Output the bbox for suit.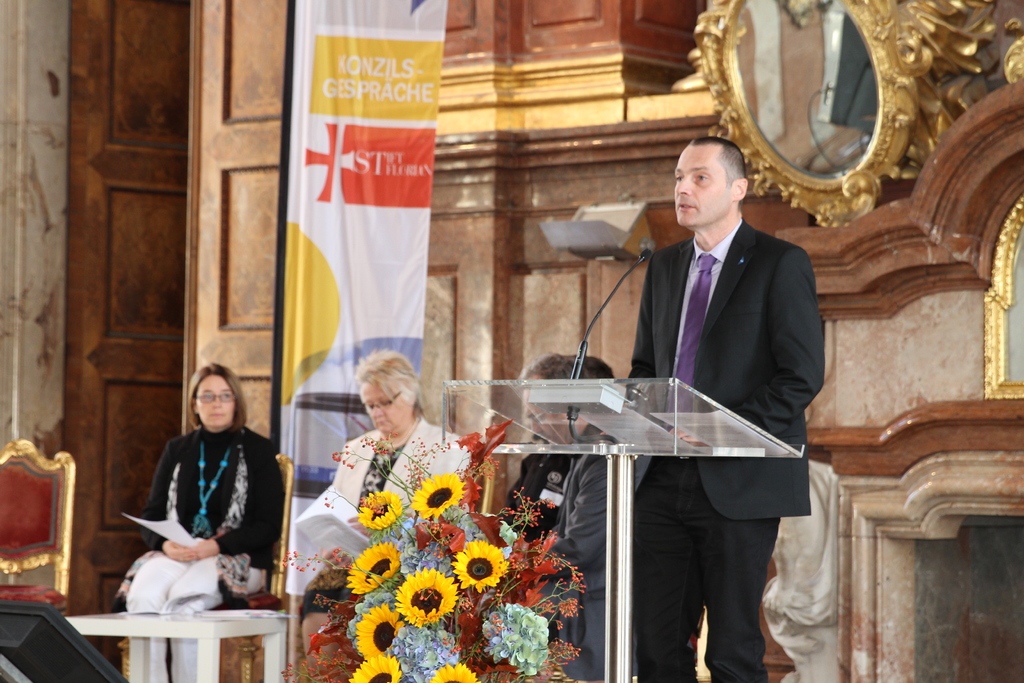
<box>618,217,828,682</box>.
